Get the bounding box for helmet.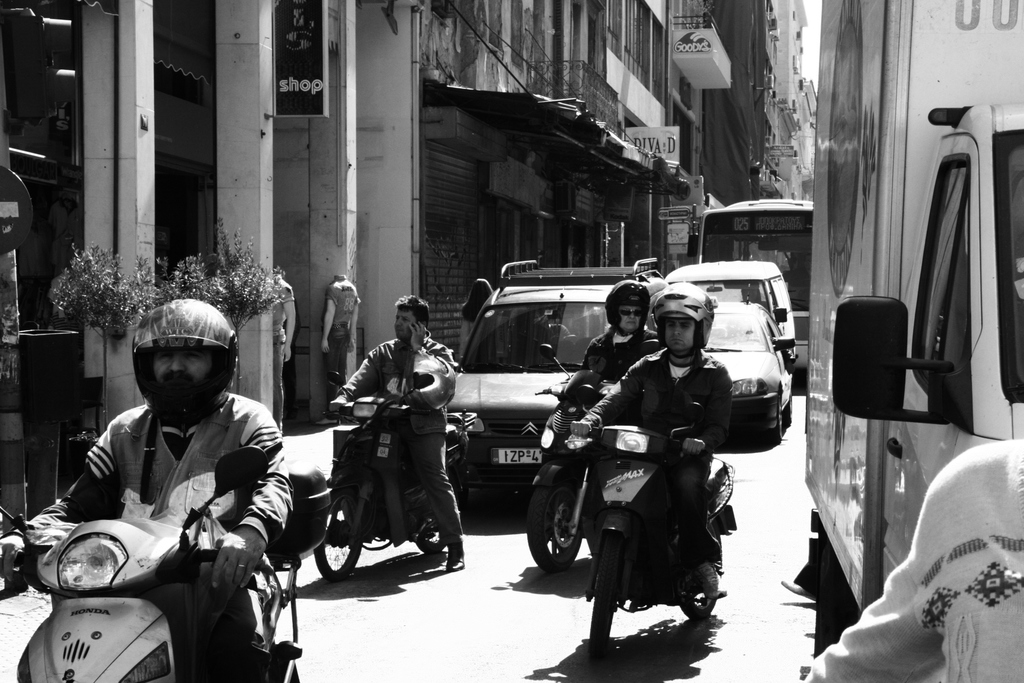
[left=407, top=352, right=458, bottom=414].
